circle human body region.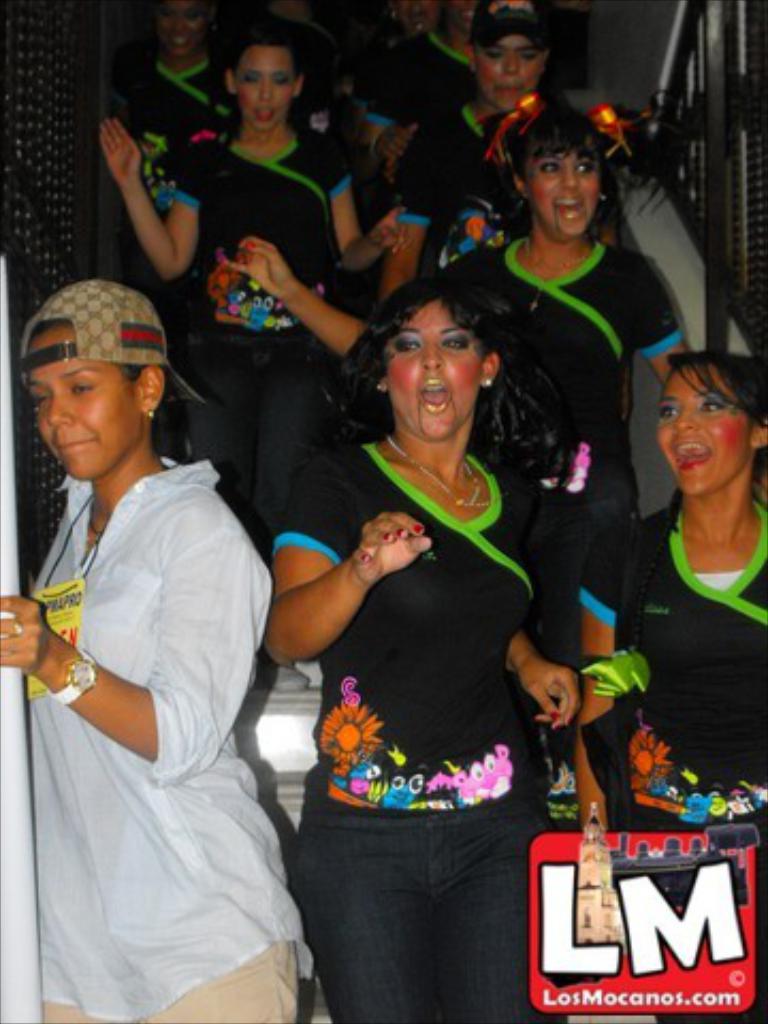
Region: pyautogui.locateOnScreen(380, 6, 570, 247).
